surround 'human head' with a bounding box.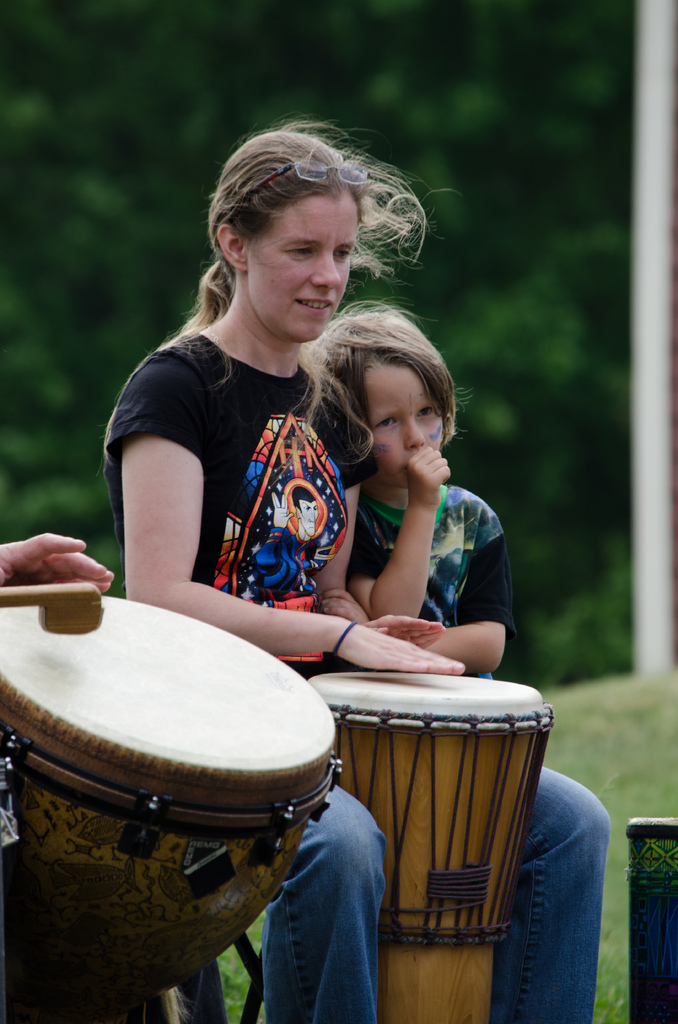
BBox(187, 110, 423, 338).
